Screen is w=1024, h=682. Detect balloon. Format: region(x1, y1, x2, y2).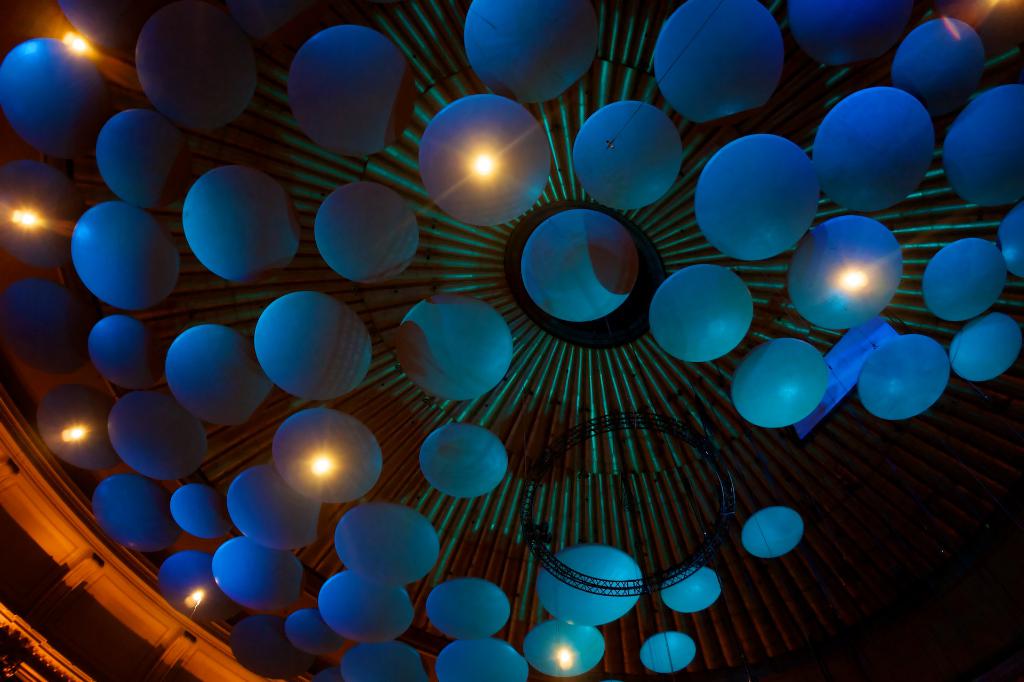
region(890, 13, 988, 110).
